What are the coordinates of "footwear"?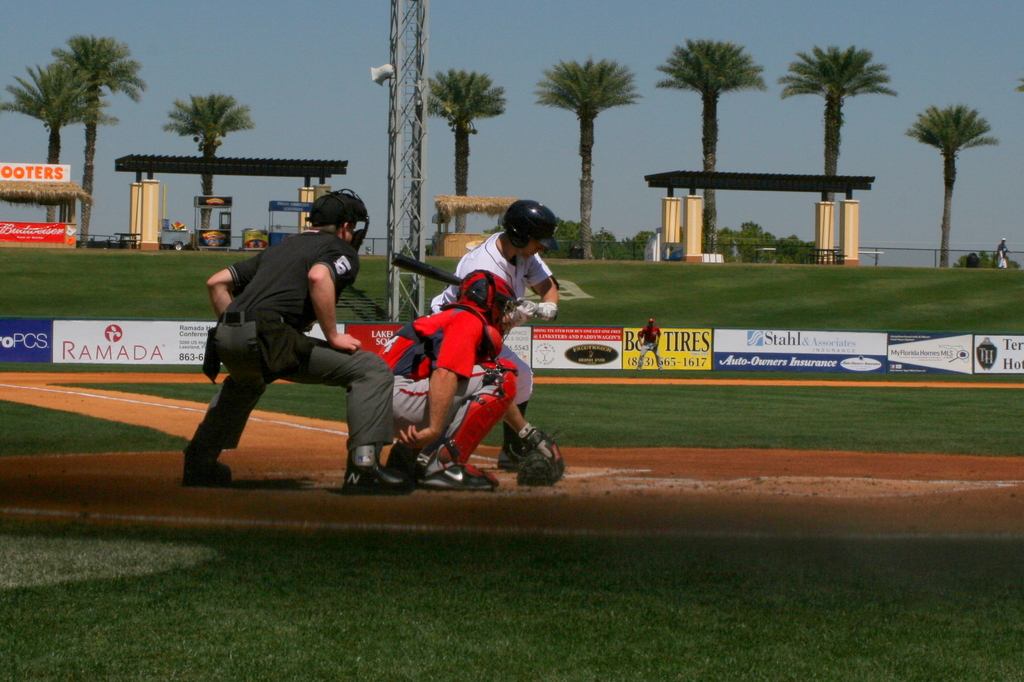
bbox=(494, 439, 522, 472).
